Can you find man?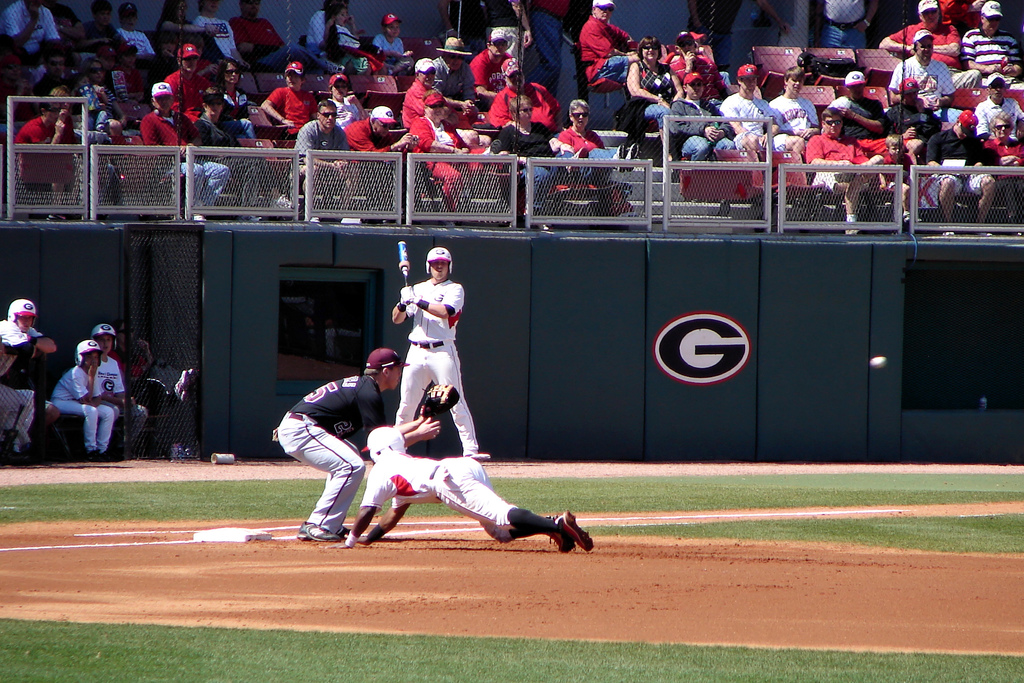
Yes, bounding box: [44,334,111,450].
